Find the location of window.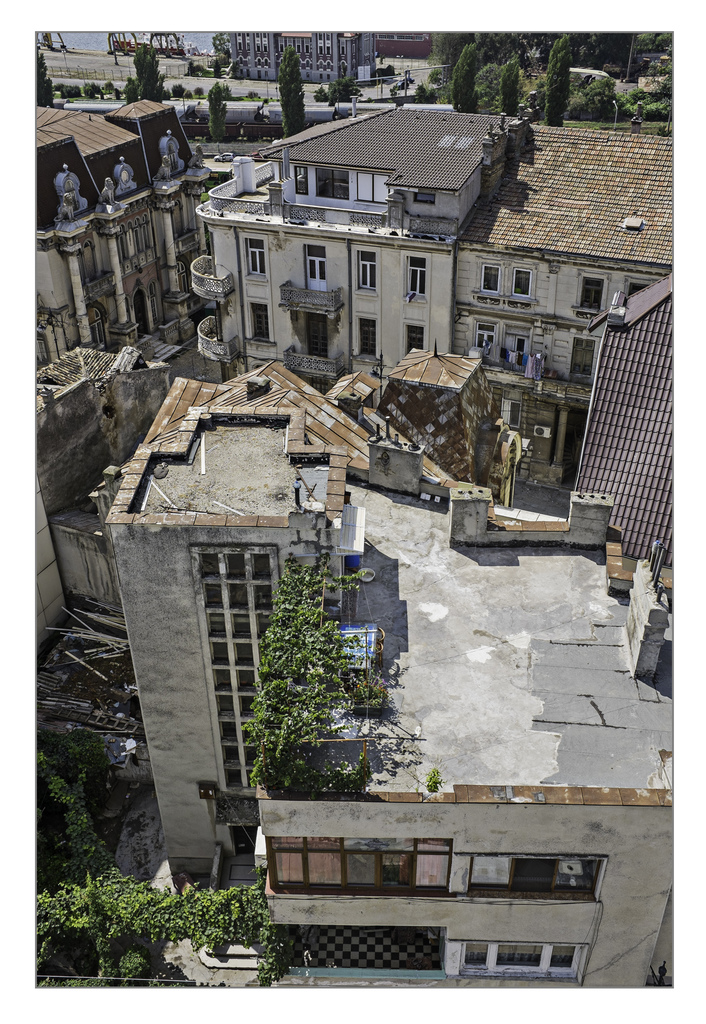
Location: 199:554:220:580.
